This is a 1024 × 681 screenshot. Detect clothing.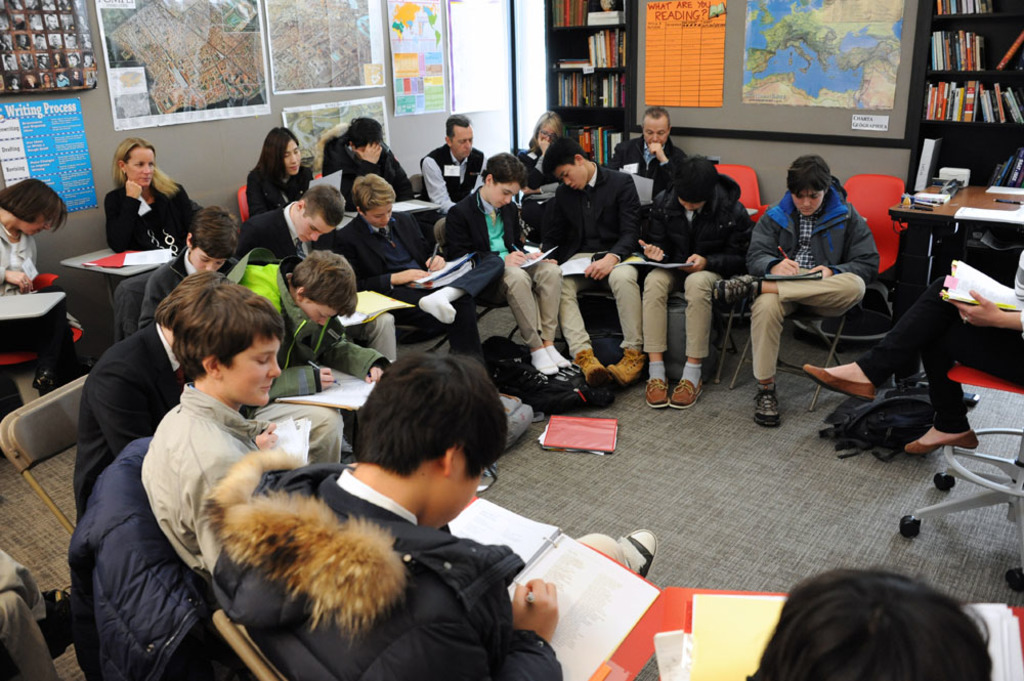
50,43,60,48.
